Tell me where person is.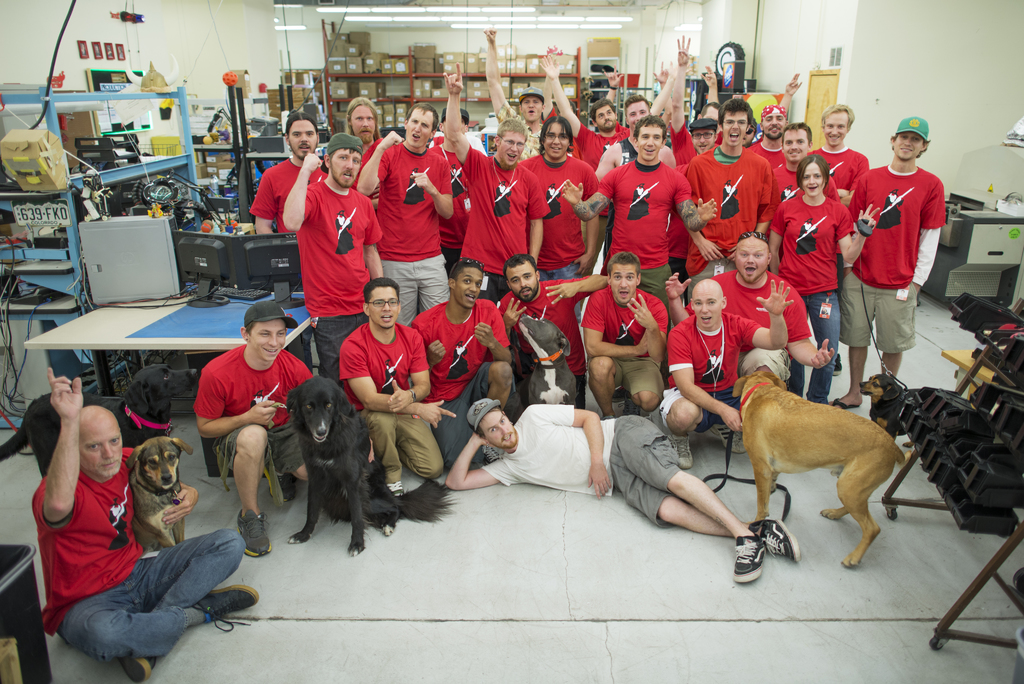
person is at 768 152 883 407.
